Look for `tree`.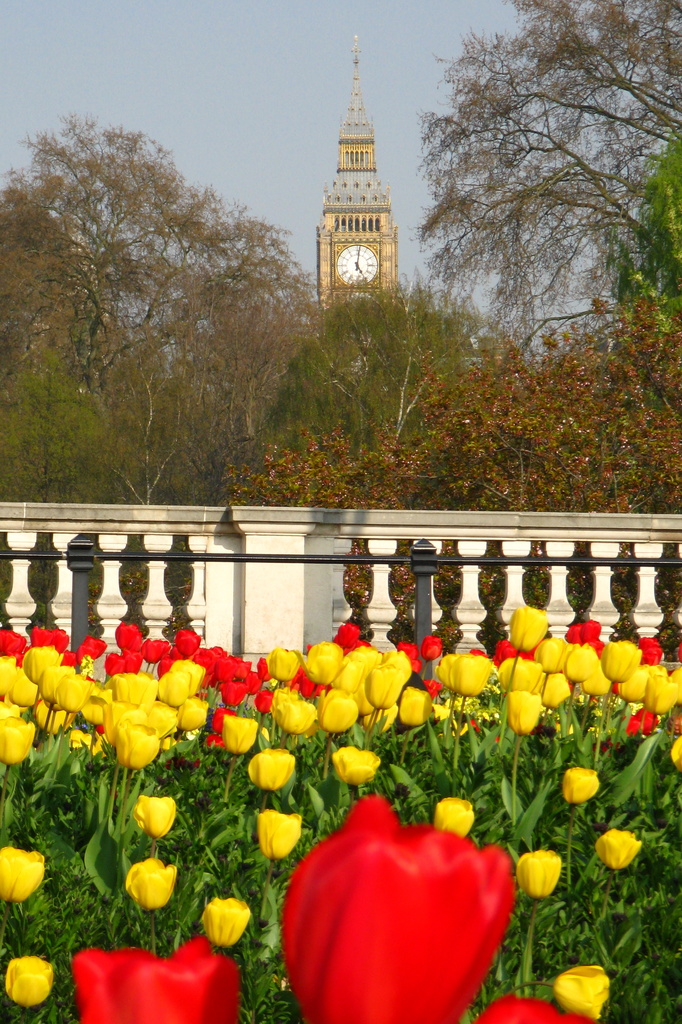
Found: <region>0, 110, 323, 490</region>.
